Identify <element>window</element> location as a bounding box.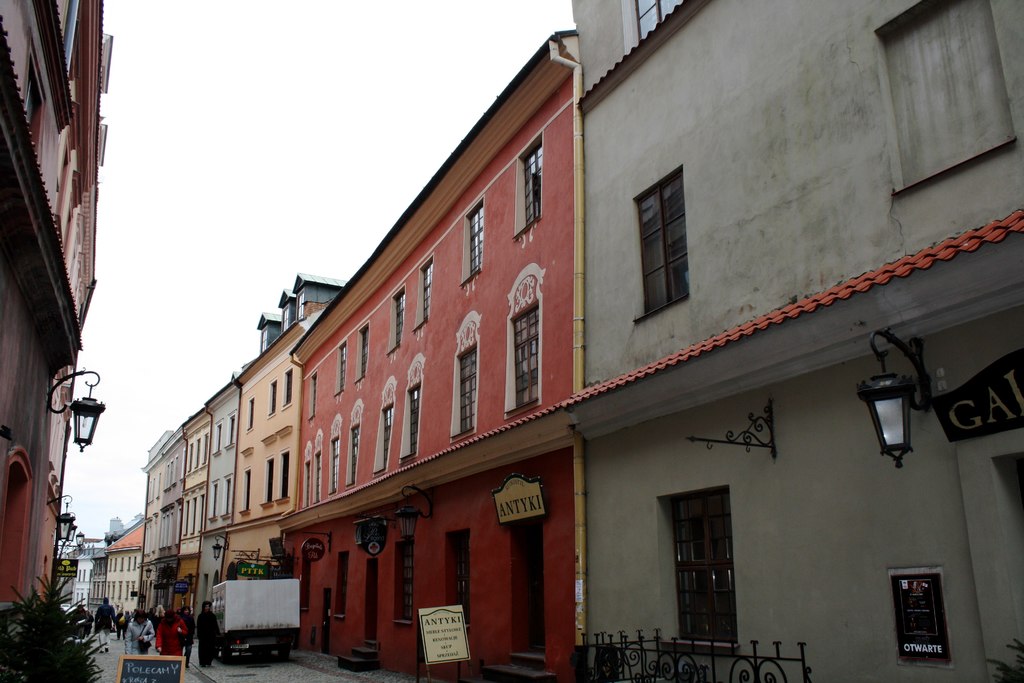
rect(213, 418, 223, 449).
